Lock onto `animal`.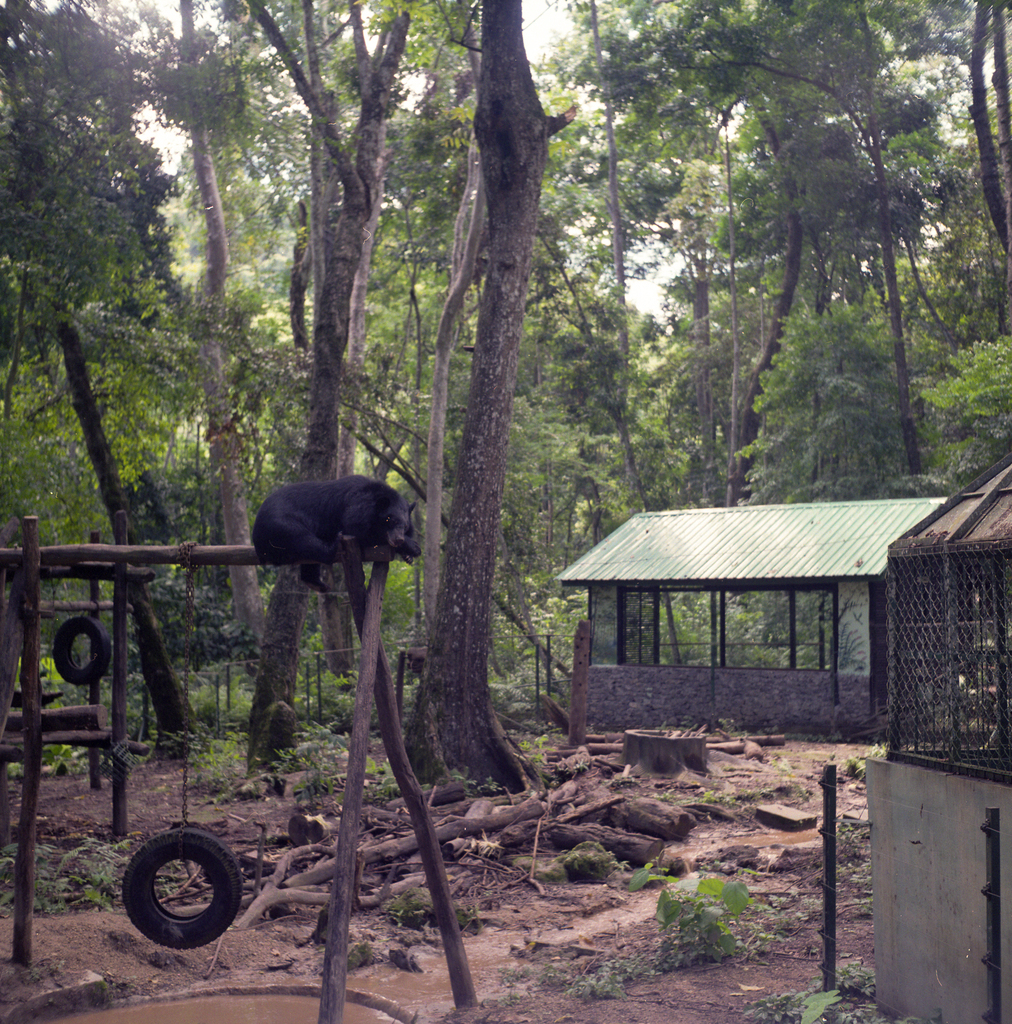
Locked: (x1=255, y1=473, x2=425, y2=599).
